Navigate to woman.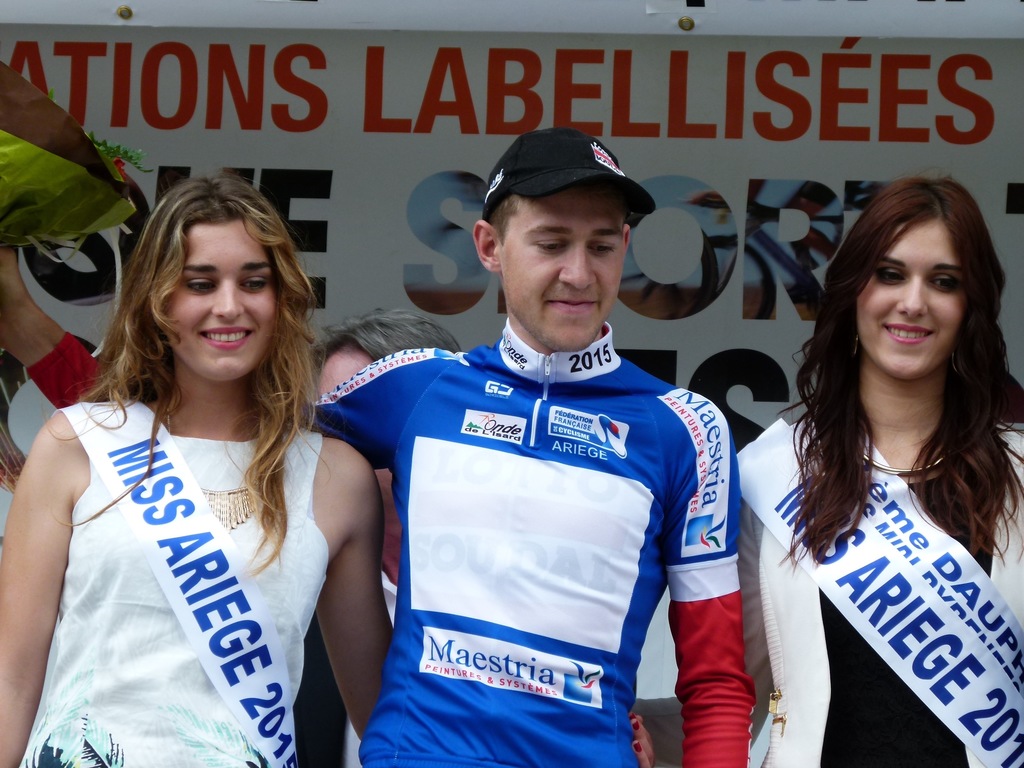
Navigation target: (left=23, top=141, right=358, bottom=767).
